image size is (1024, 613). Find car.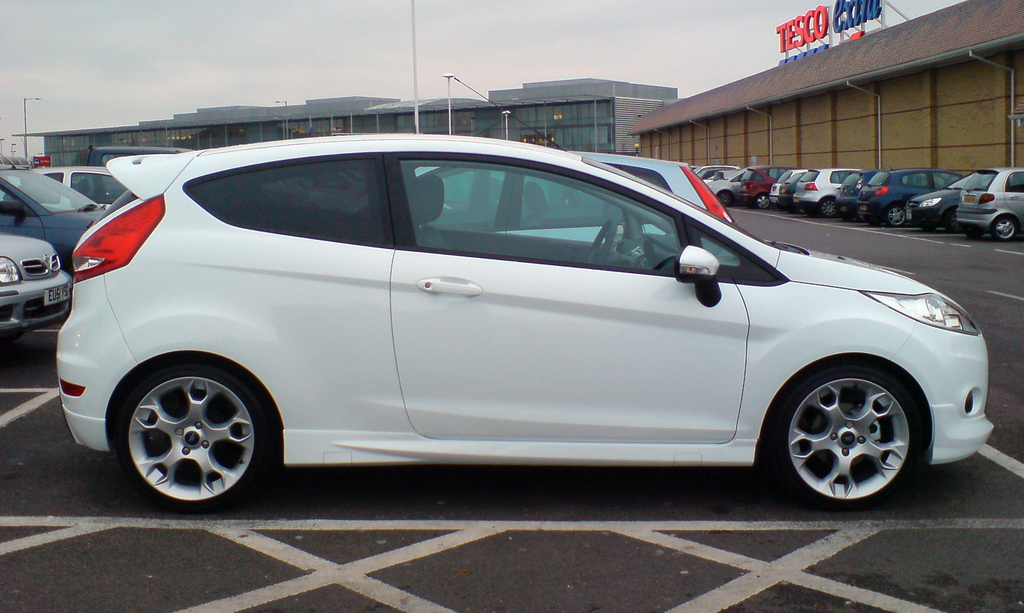
crop(0, 166, 114, 269).
